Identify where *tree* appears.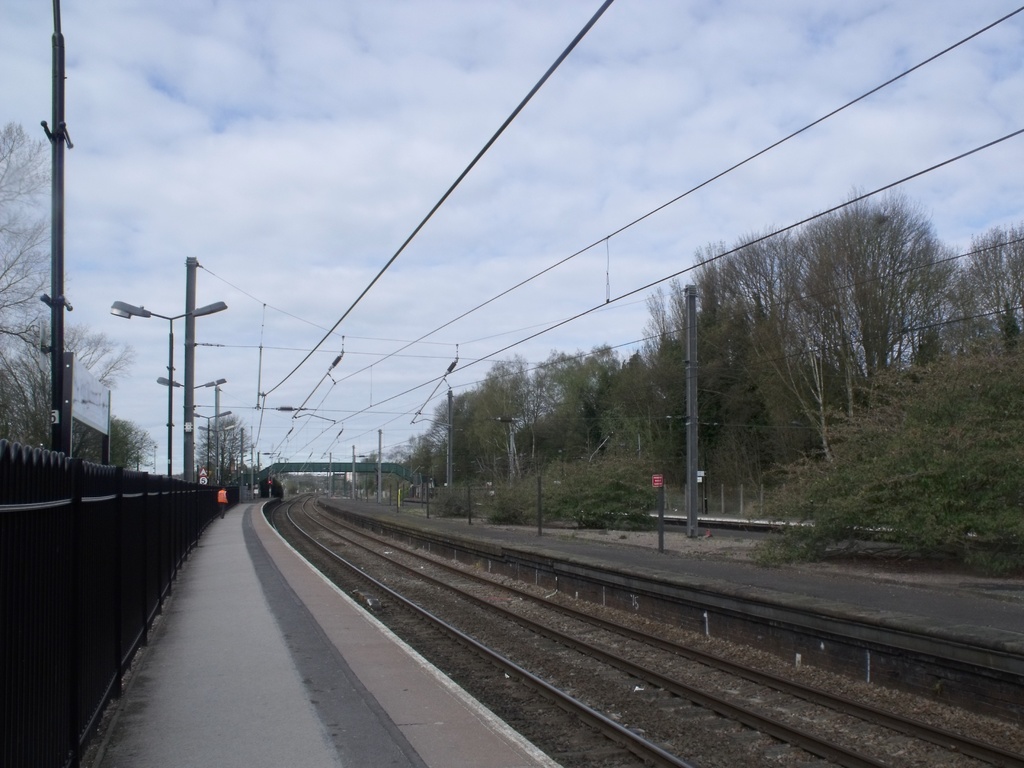
Appears at left=82, top=404, right=177, bottom=467.
